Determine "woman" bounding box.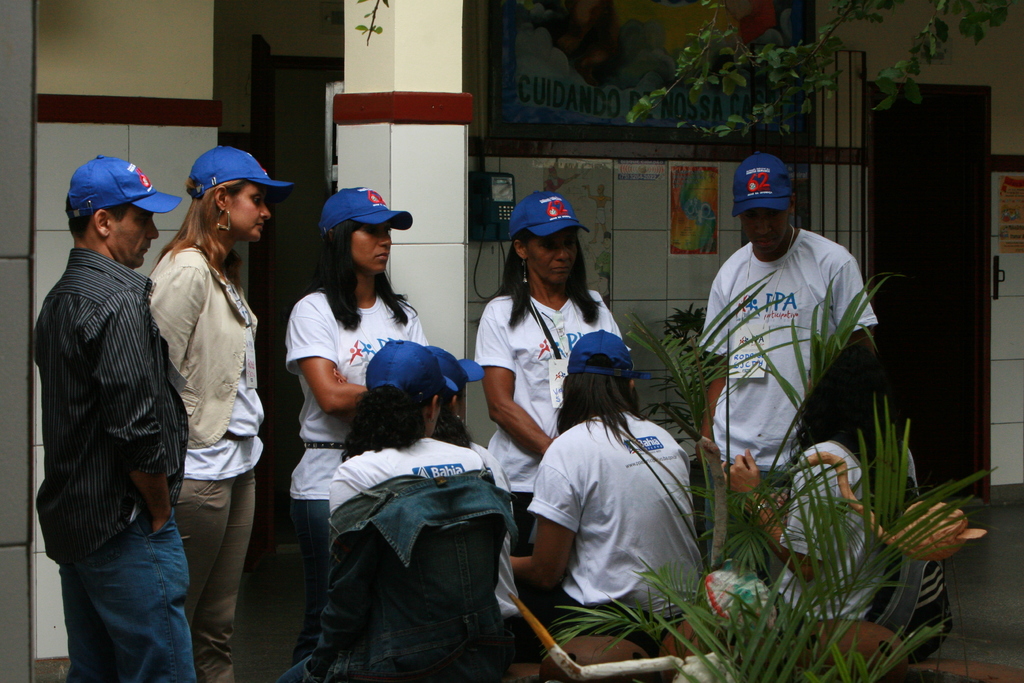
Determined: [x1=509, y1=325, x2=708, y2=682].
